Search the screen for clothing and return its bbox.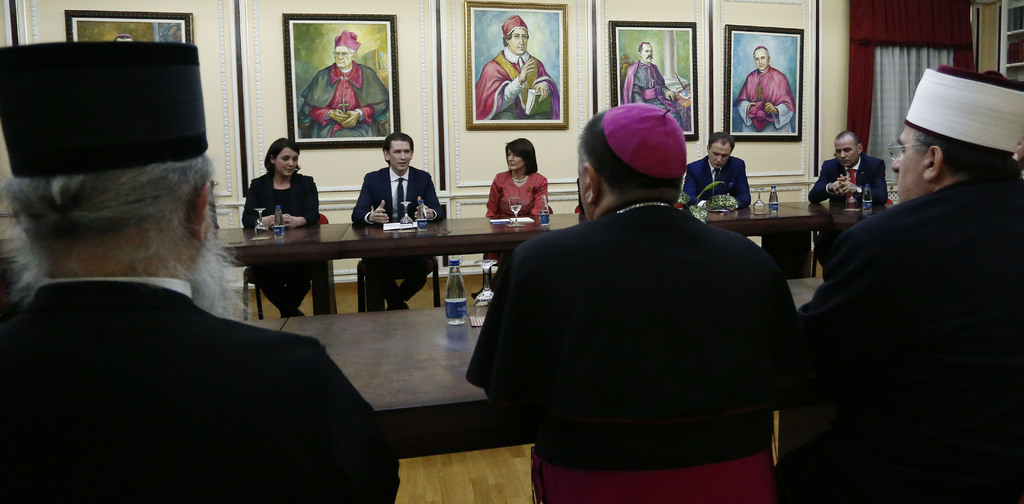
Found: rect(0, 275, 402, 501).
